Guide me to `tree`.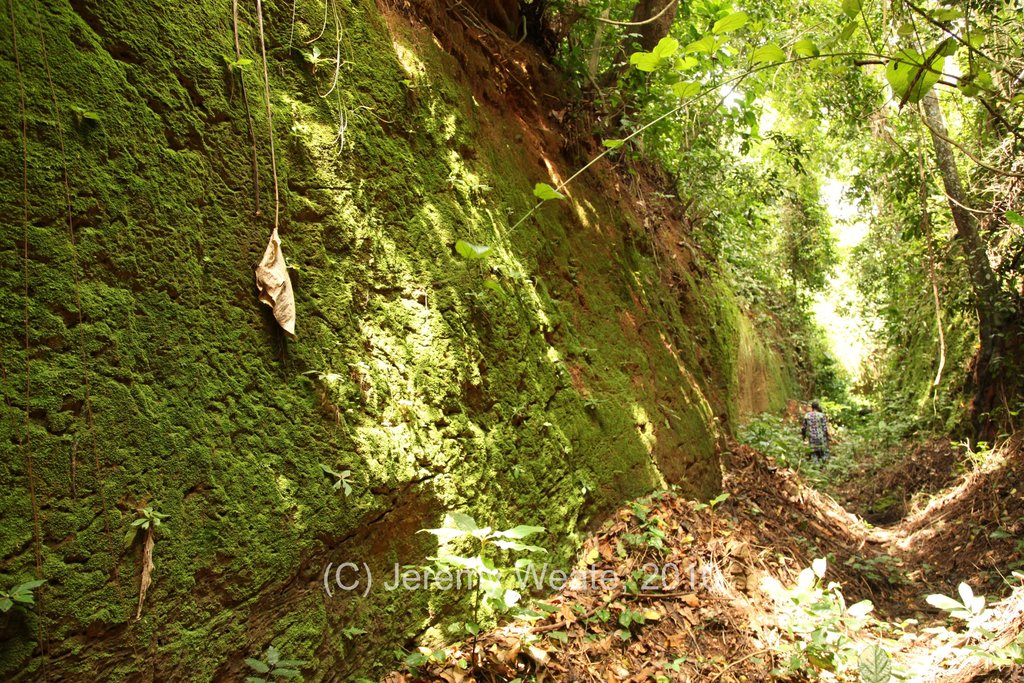
Guidance: x1=623 y1=0 x2=1023 y2=431.
